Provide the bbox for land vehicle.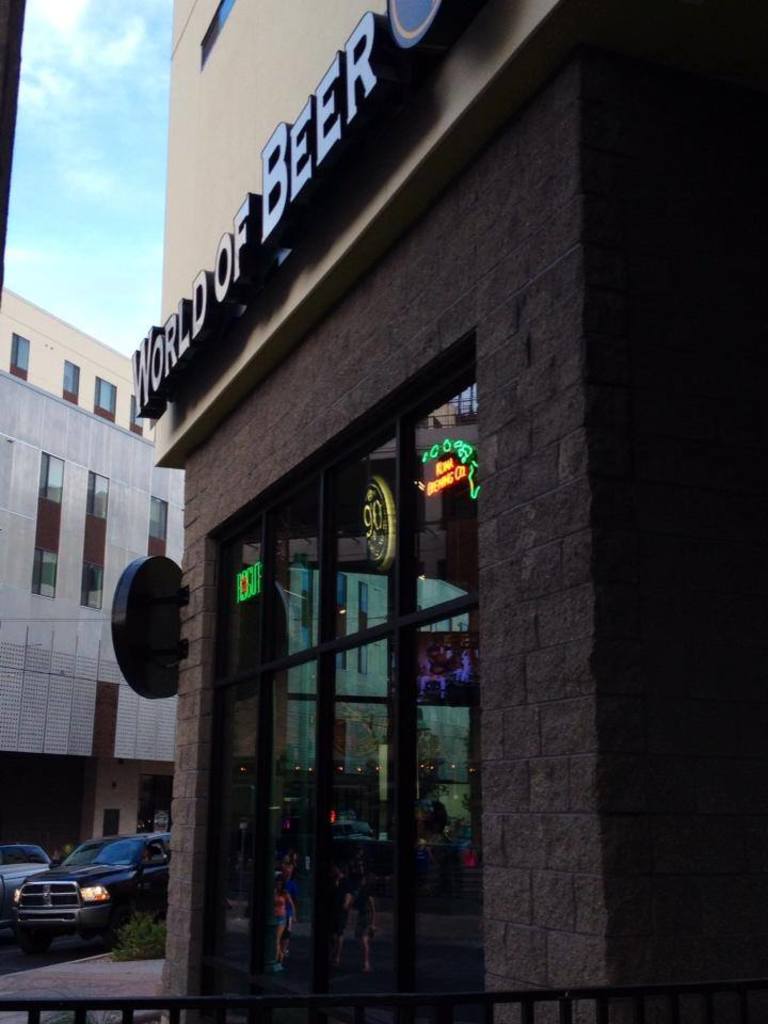
l=0, t=844, r=52, b=899.
